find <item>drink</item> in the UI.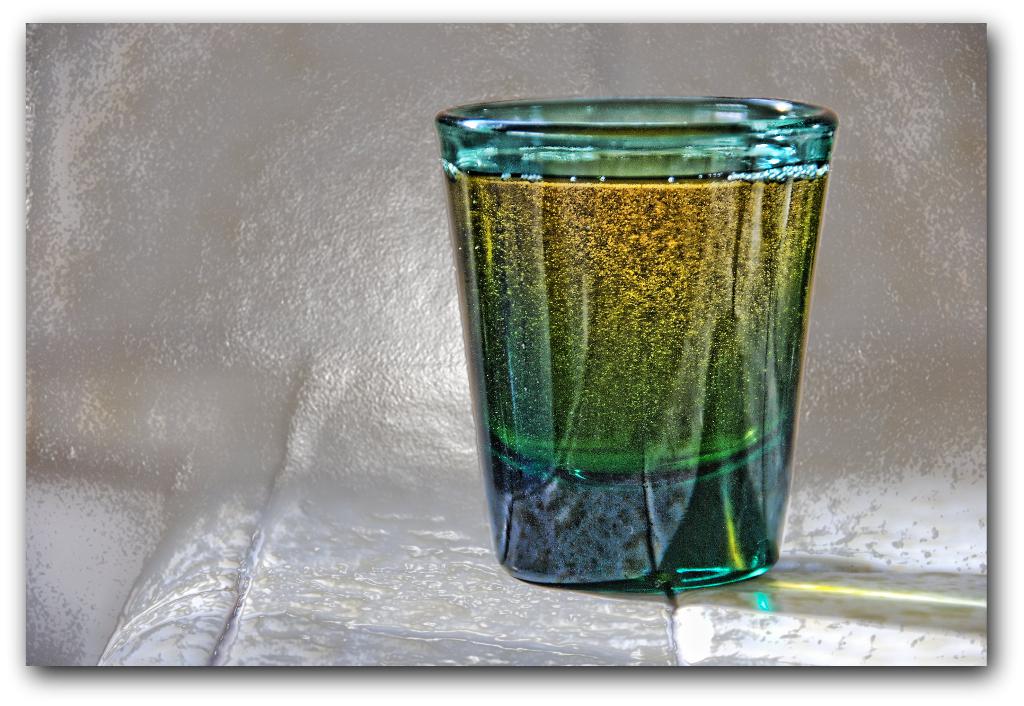
UI element at rect(456, 81, 825, 604).
